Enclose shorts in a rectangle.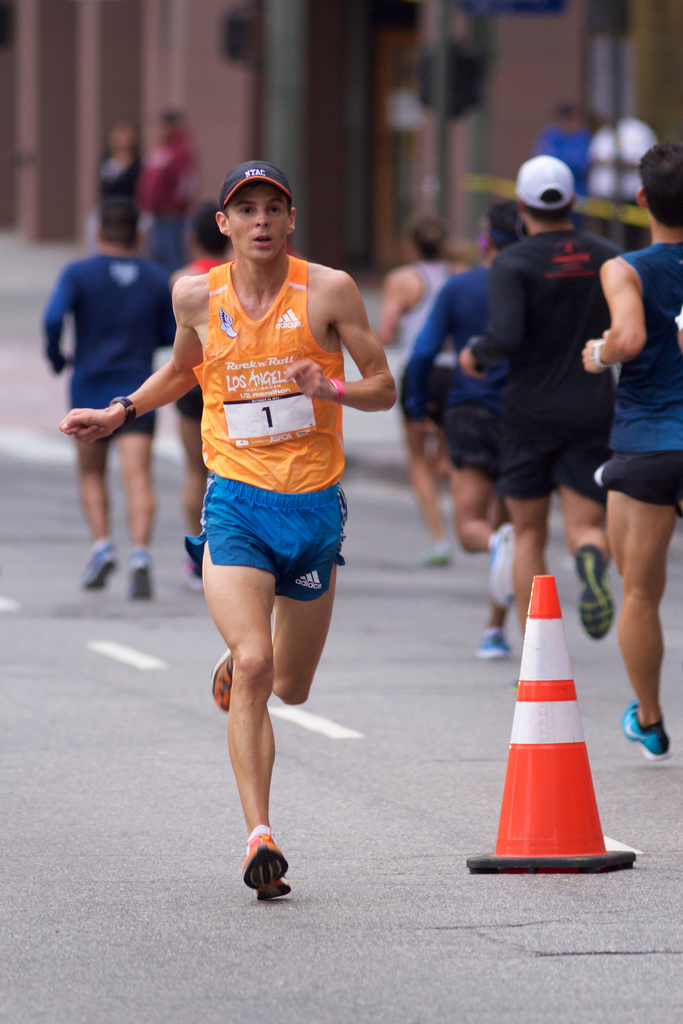
(x1=69, y1=385, x2=155, y2=433).
